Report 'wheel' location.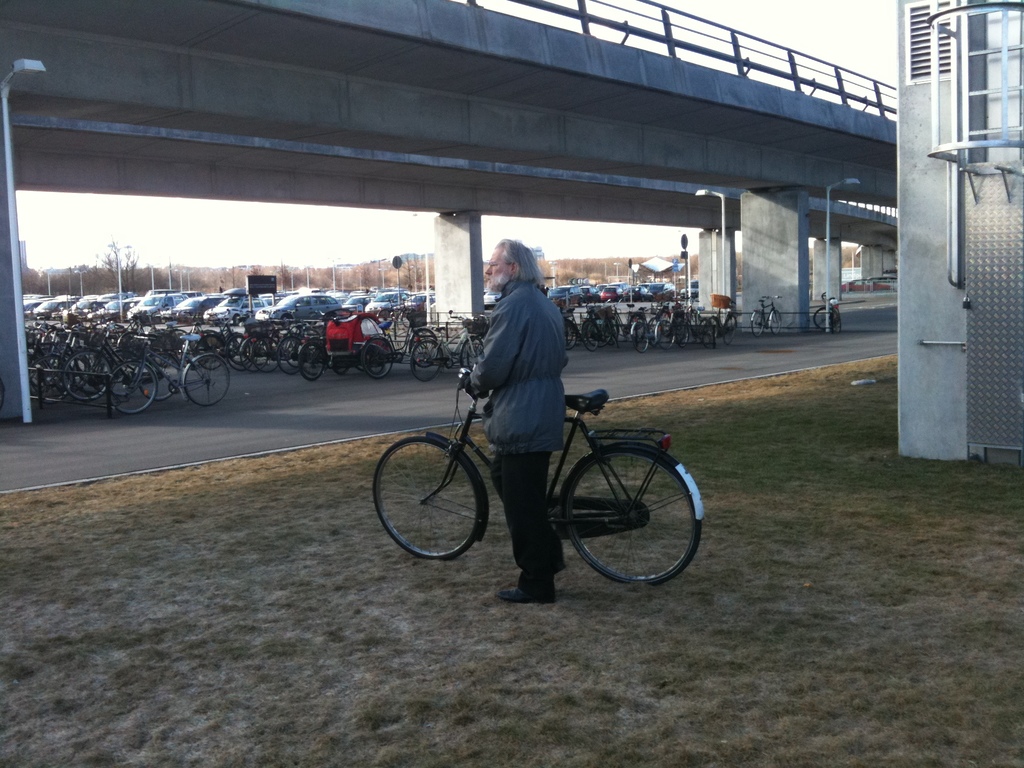
Report: <region>749, 311, 764, 339</region>.
